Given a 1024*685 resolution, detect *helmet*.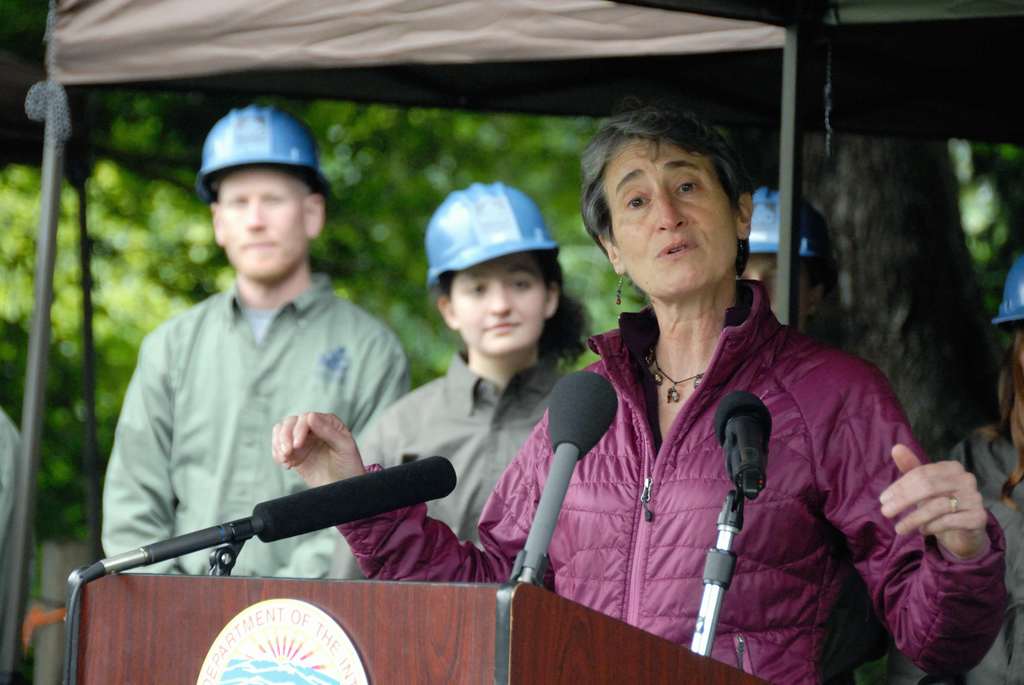
pyautogui.locateOnScreen(415, 176, 561, 298).
